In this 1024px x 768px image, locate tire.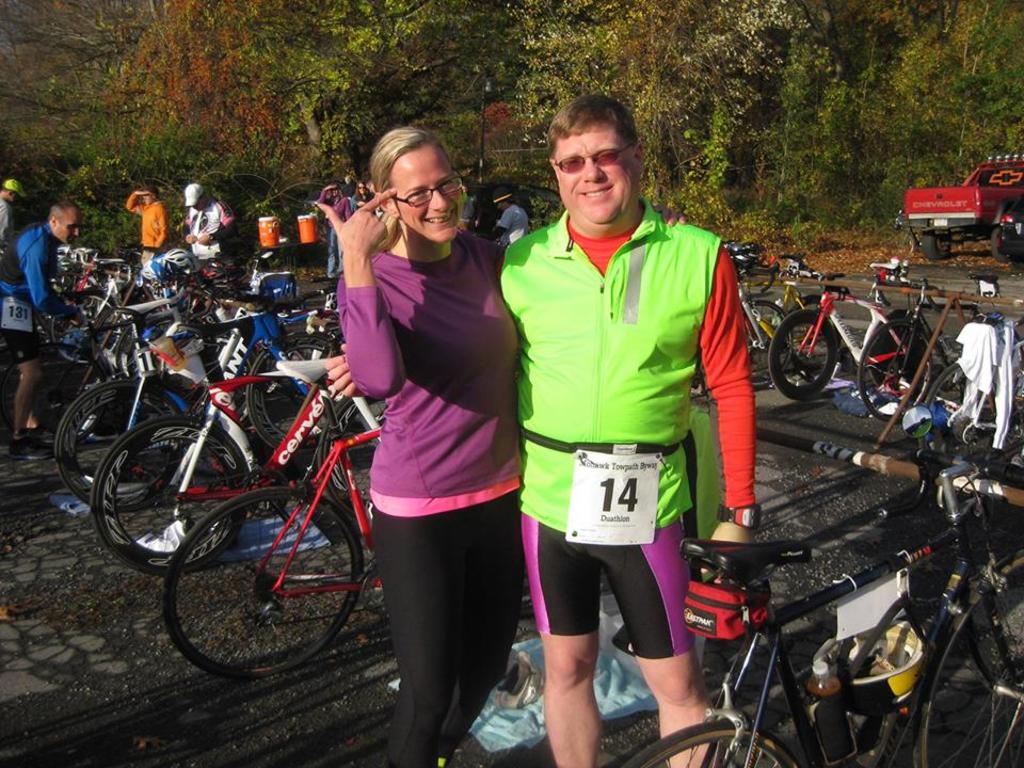
Bounding box: select_region(991, 230, 1013, 261).
